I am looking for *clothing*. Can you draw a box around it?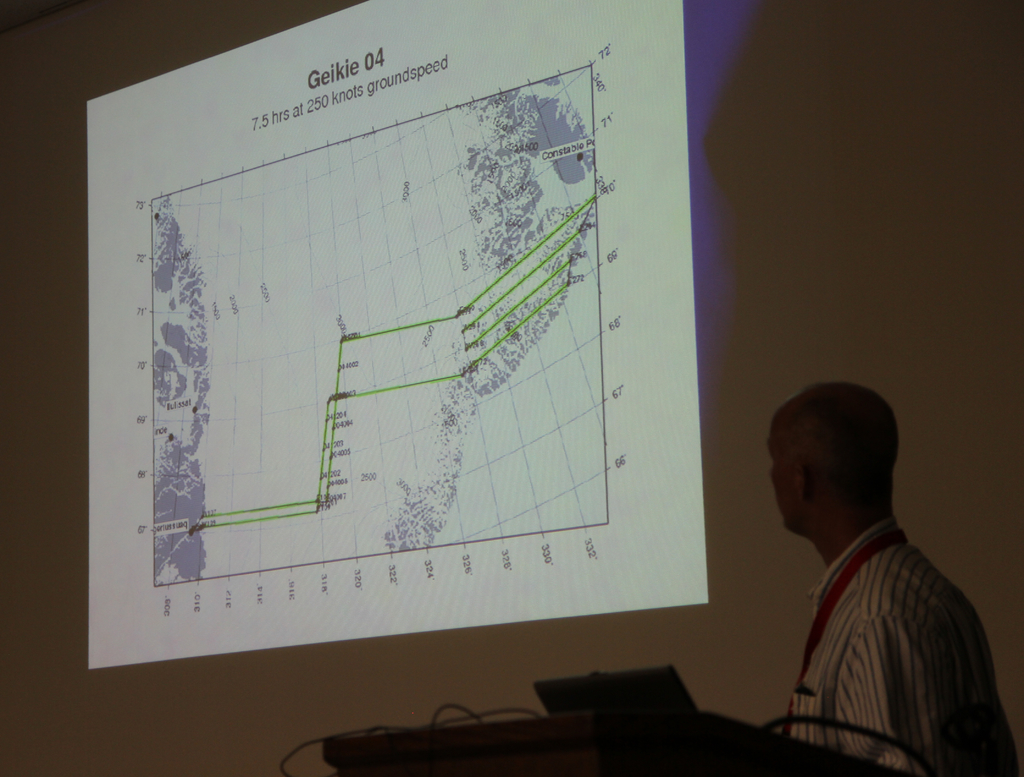
Sure, the bounding box is 755:484:988:764.
